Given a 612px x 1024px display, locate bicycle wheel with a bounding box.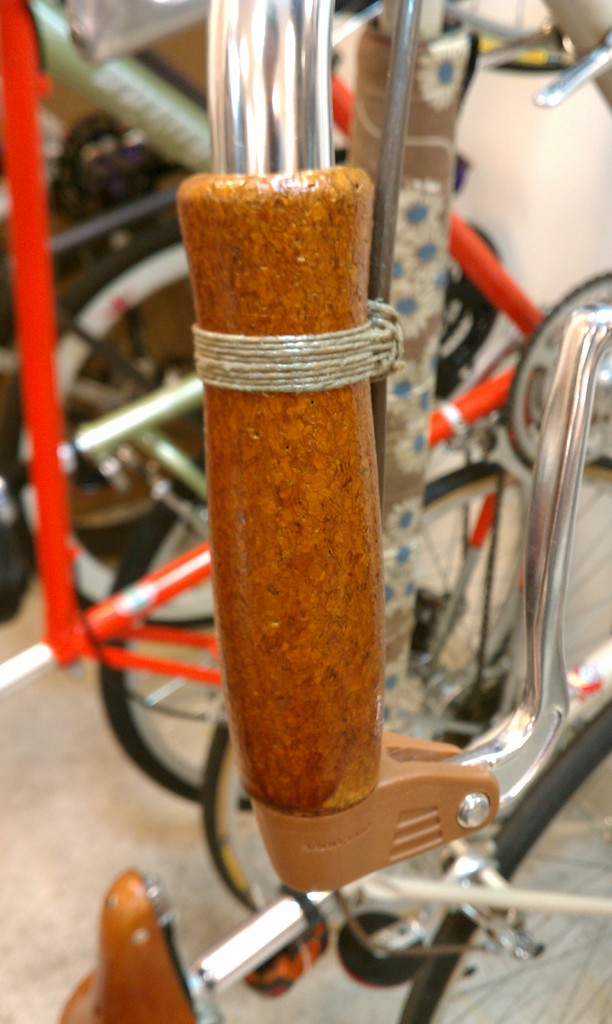
Located: select_region(99, 464, 256, 817).
